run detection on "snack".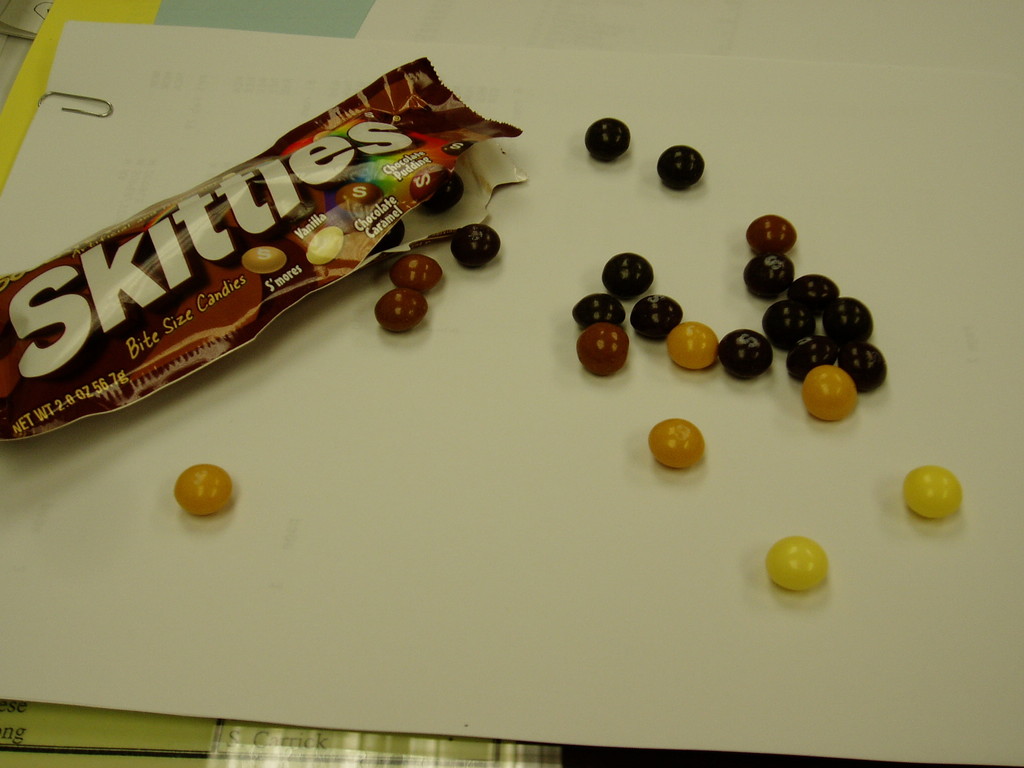
Result: 374 290 426 333.
